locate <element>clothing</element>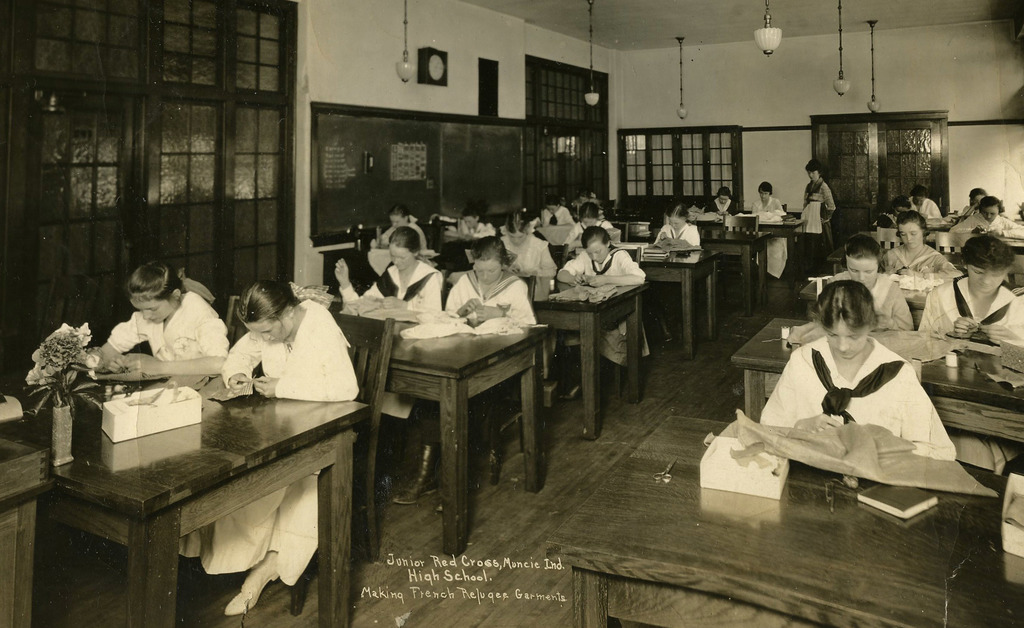
183,301,356,588
